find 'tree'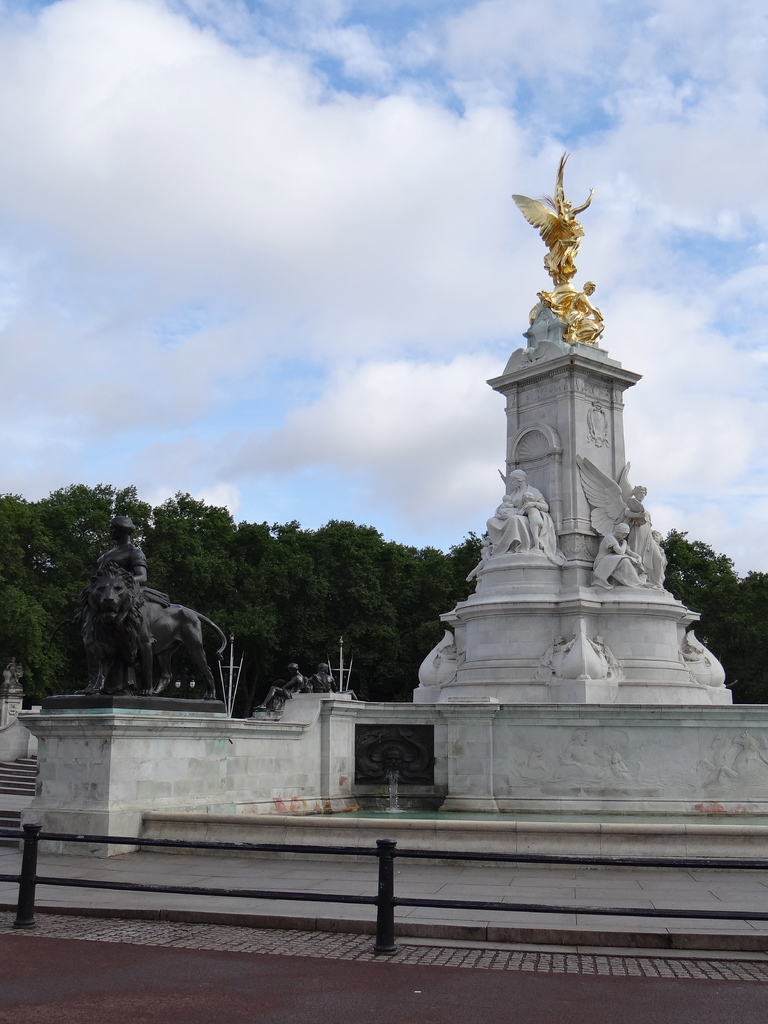
bbox=(0, 490, 486, 712)
